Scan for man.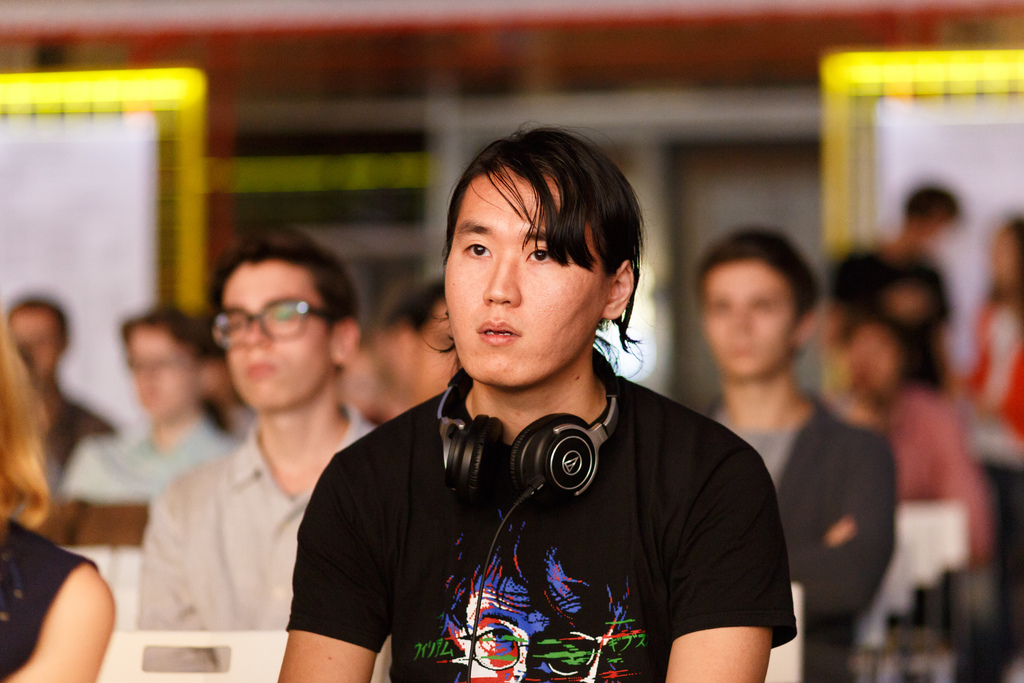
Scan result: <region>275, 138, 820, 680</region>.
